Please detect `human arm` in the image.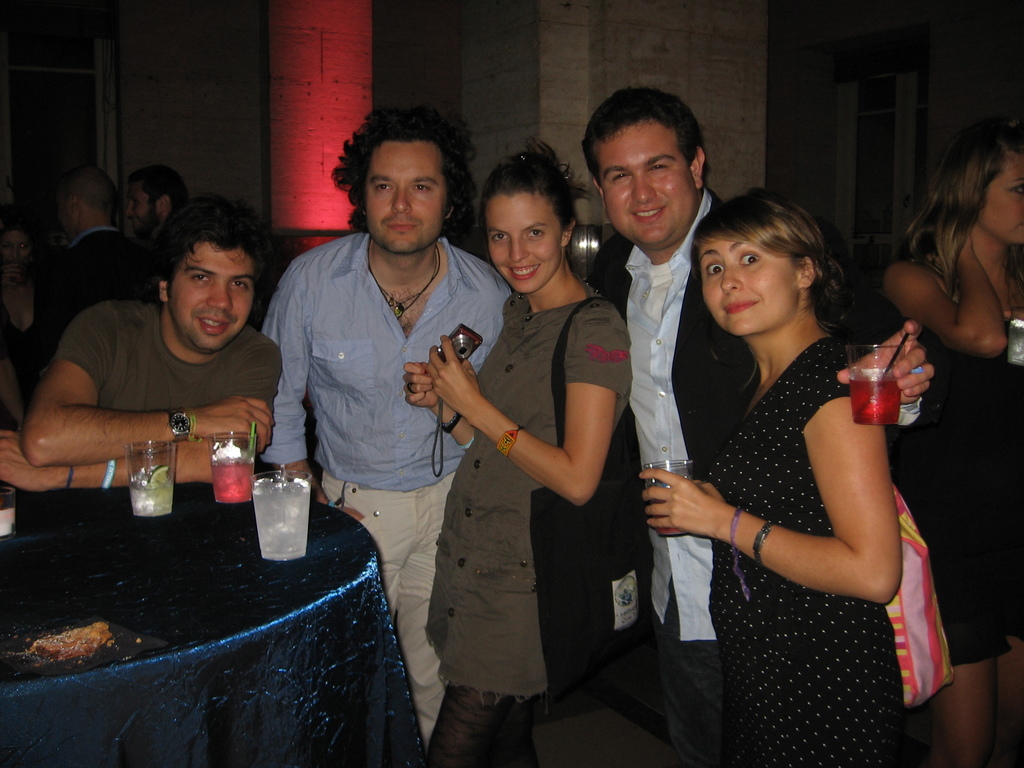
(x1=419, y1=308, x2=619, y2=500).
